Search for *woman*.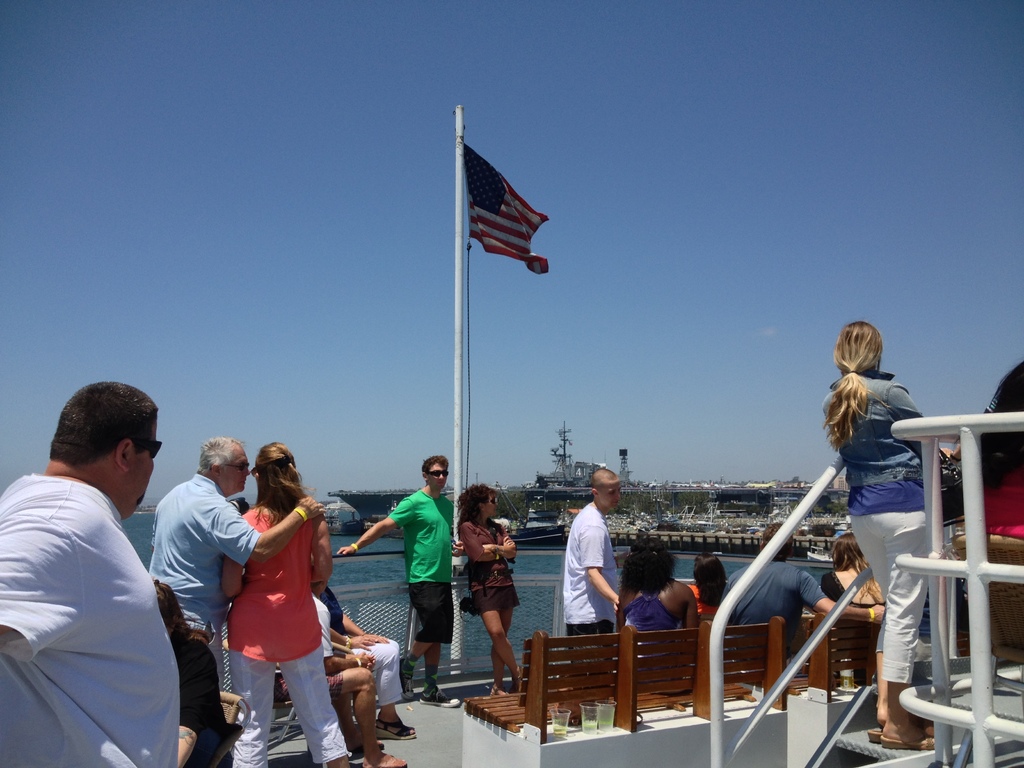
Found at select_region(815, 537, 887, 602).
